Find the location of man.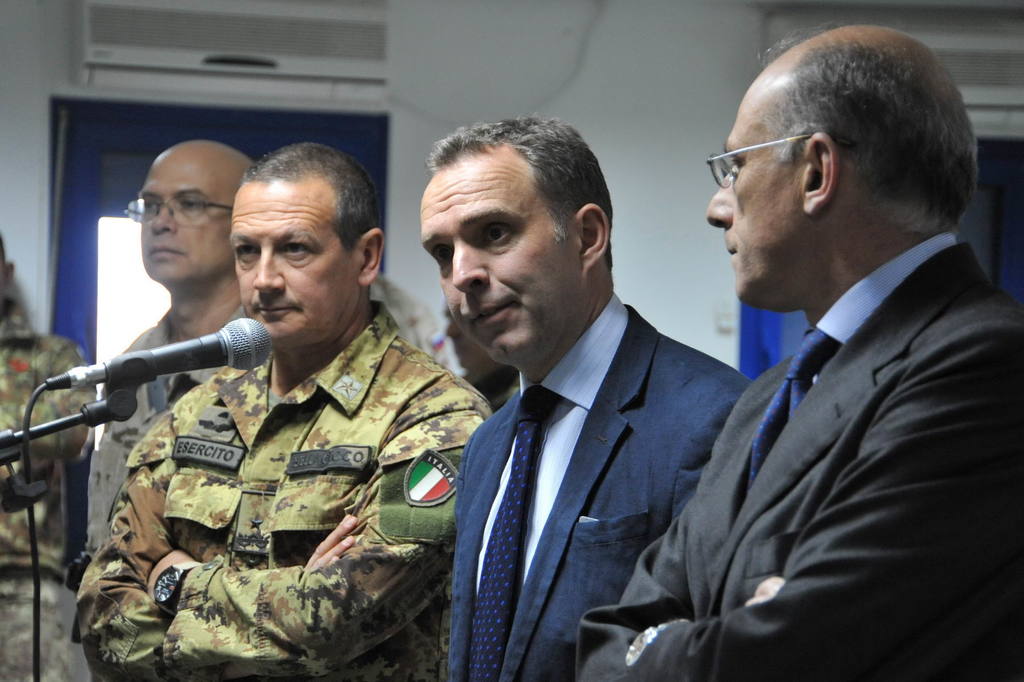
Location: 72,140,262,642.
